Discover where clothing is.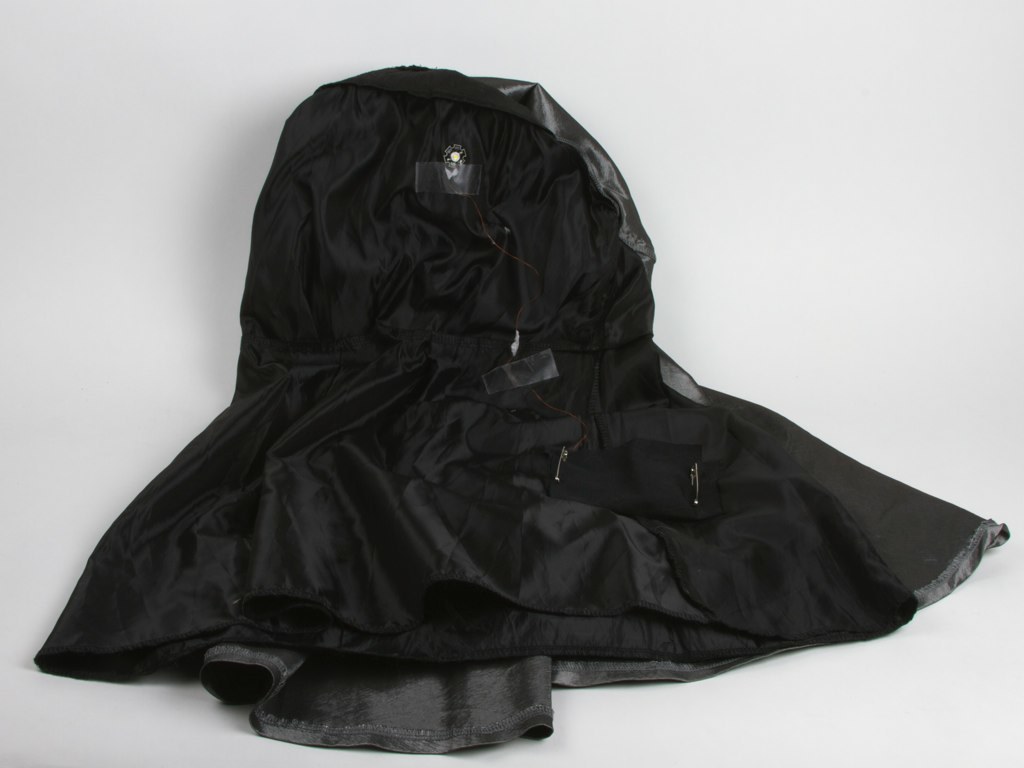
Discovered at [49, 59, 997, 710].
